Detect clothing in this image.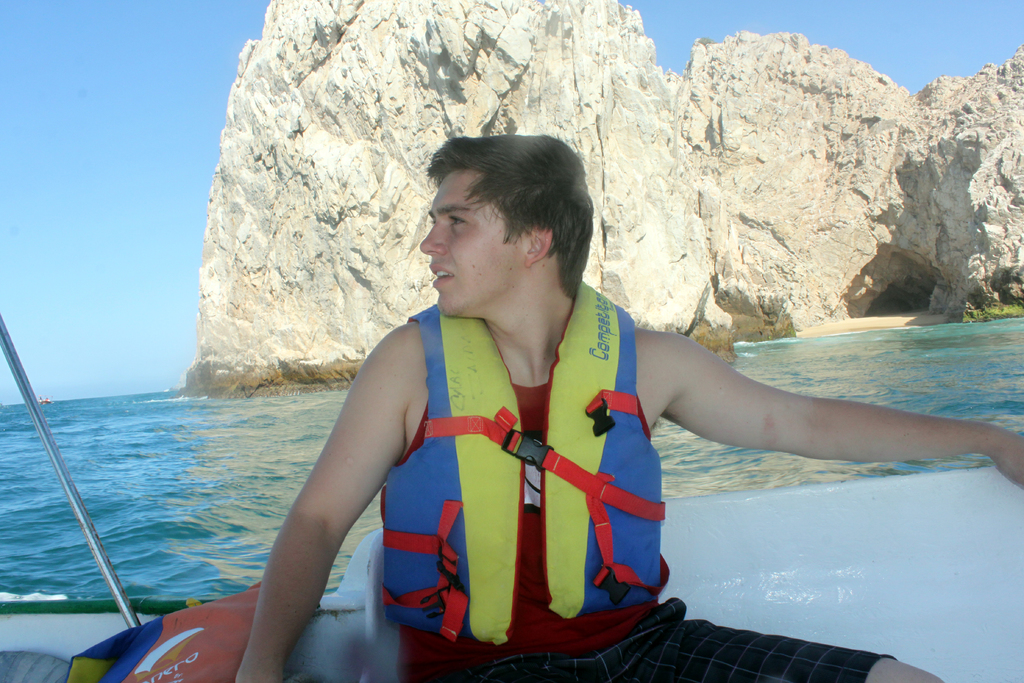
Detection: x1=448, y1=595, x2=895, y2=682.
